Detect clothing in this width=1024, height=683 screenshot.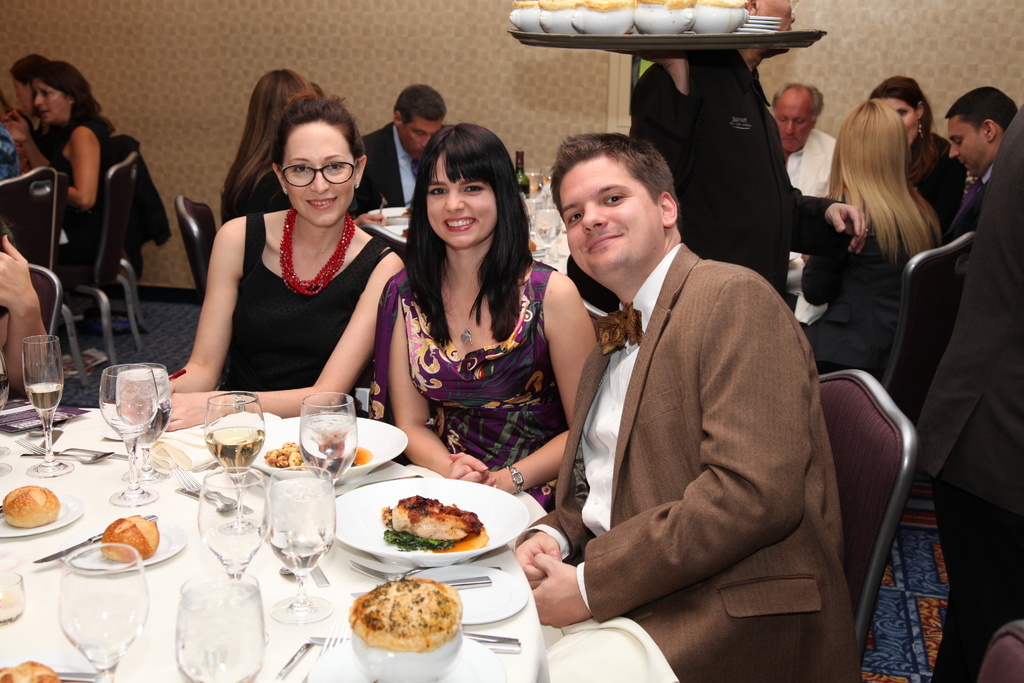
Detection: 943:153:979:242.
